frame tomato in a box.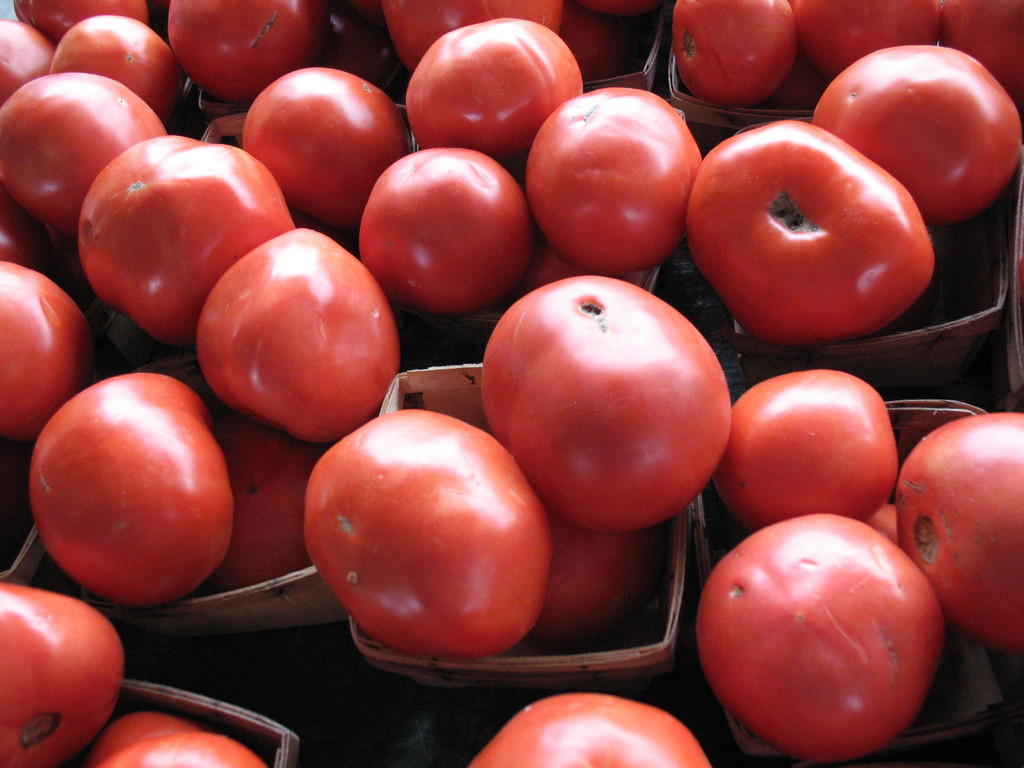
select_region(91, 708, 207, 767).
